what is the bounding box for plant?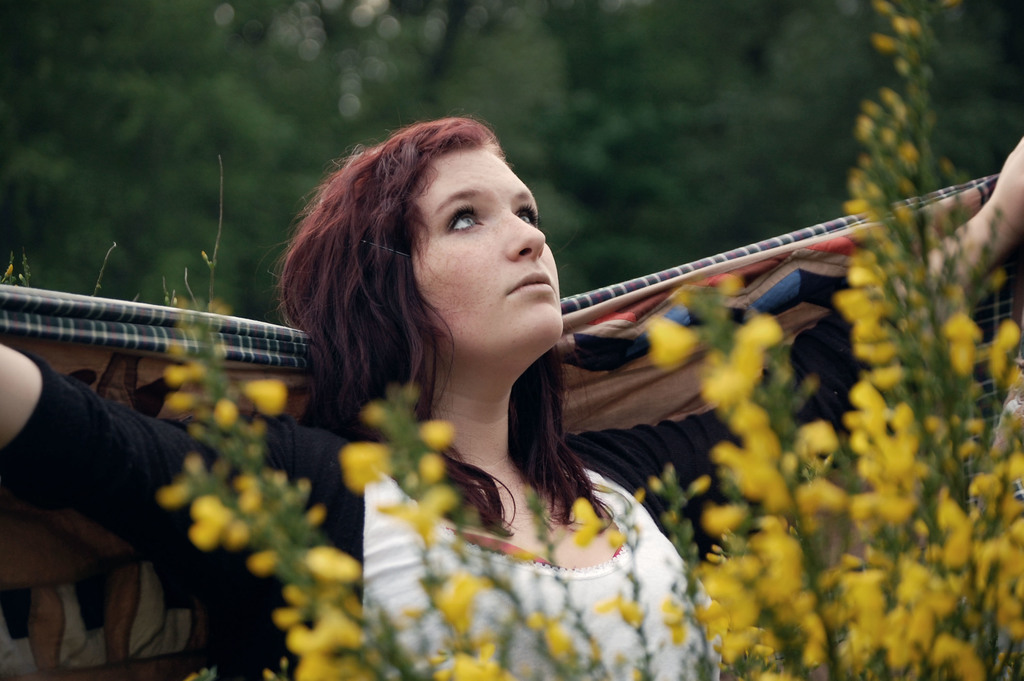
(330, 382, 514, 680).
